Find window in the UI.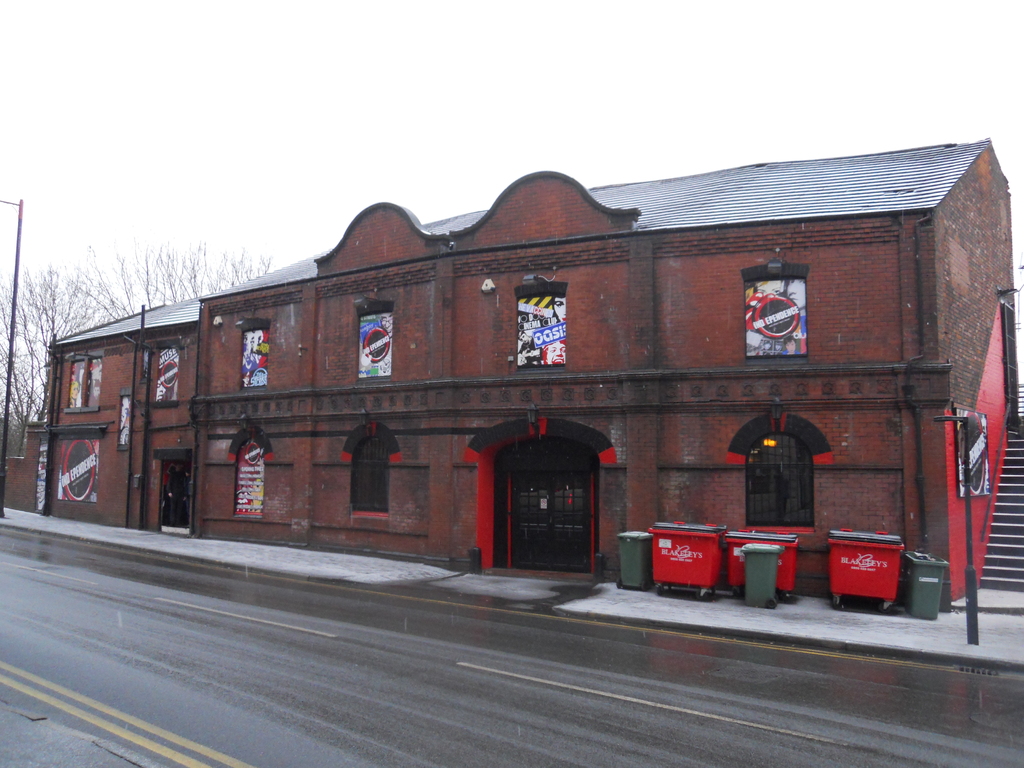
UI element at {"x1": 742, "y1": 429, "x2": 813, "y2": 535}.
